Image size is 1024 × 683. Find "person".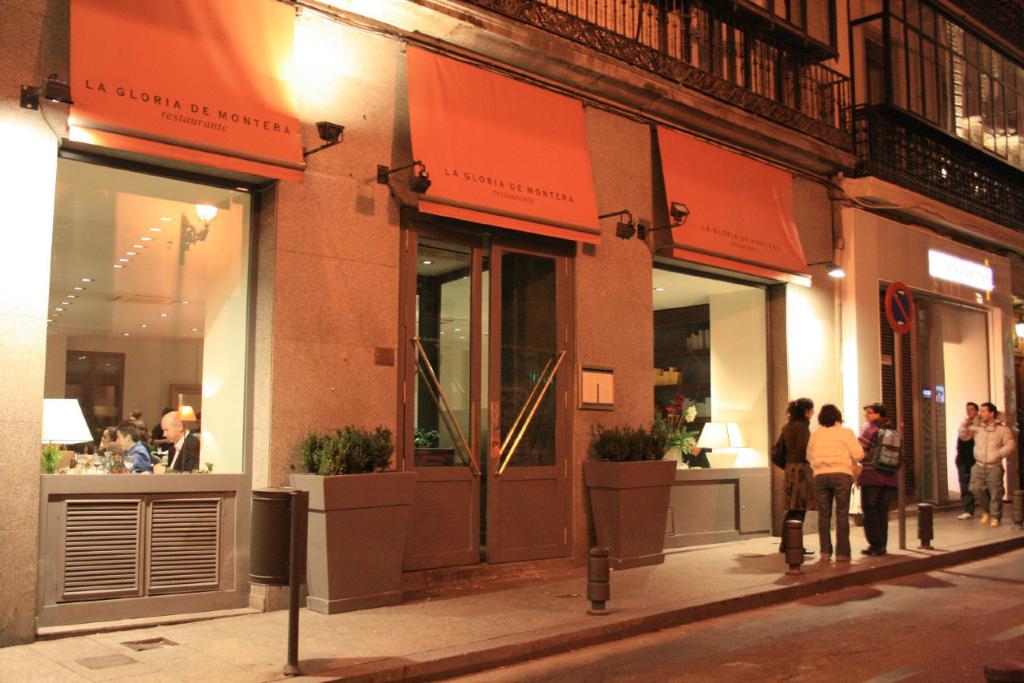
pyautogui.locateOnScreen(130, 411, 146, 430).
